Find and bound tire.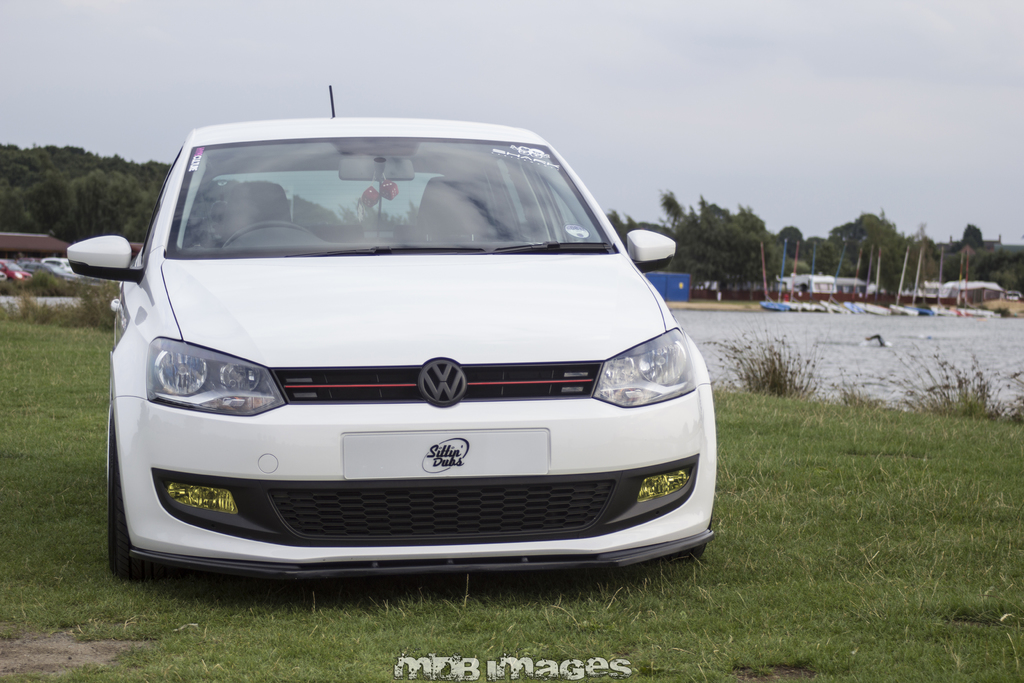
Bound: x1=657 y1=518 x2=714 y2=561.
